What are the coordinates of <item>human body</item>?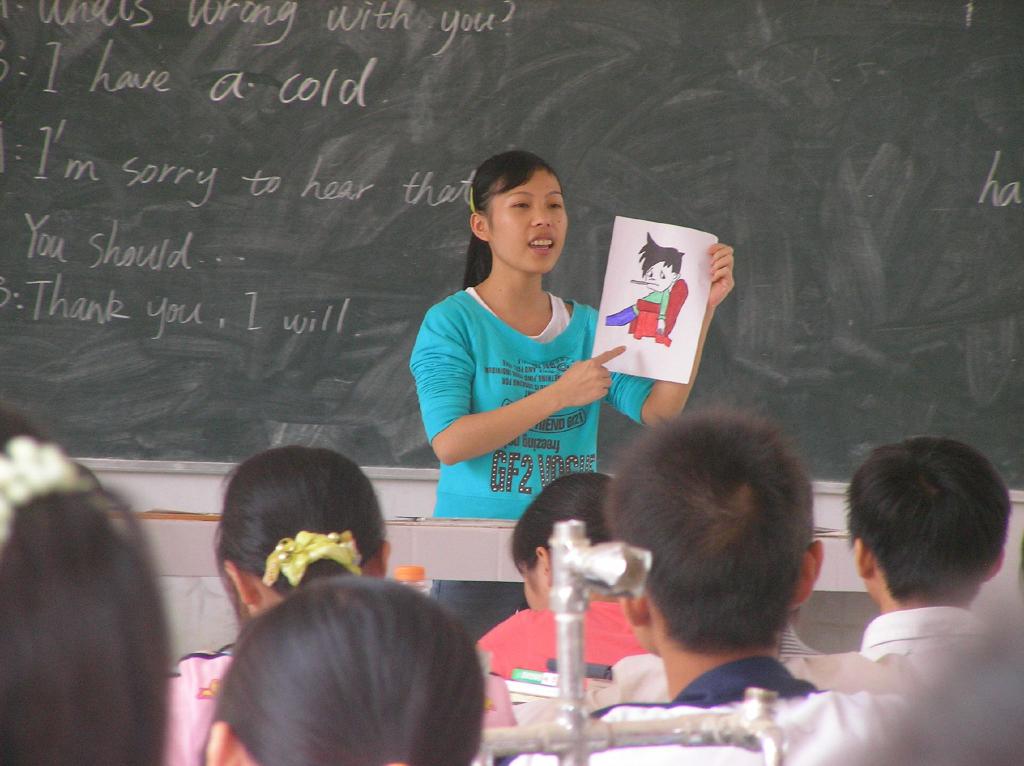
765,437,1023,765.
